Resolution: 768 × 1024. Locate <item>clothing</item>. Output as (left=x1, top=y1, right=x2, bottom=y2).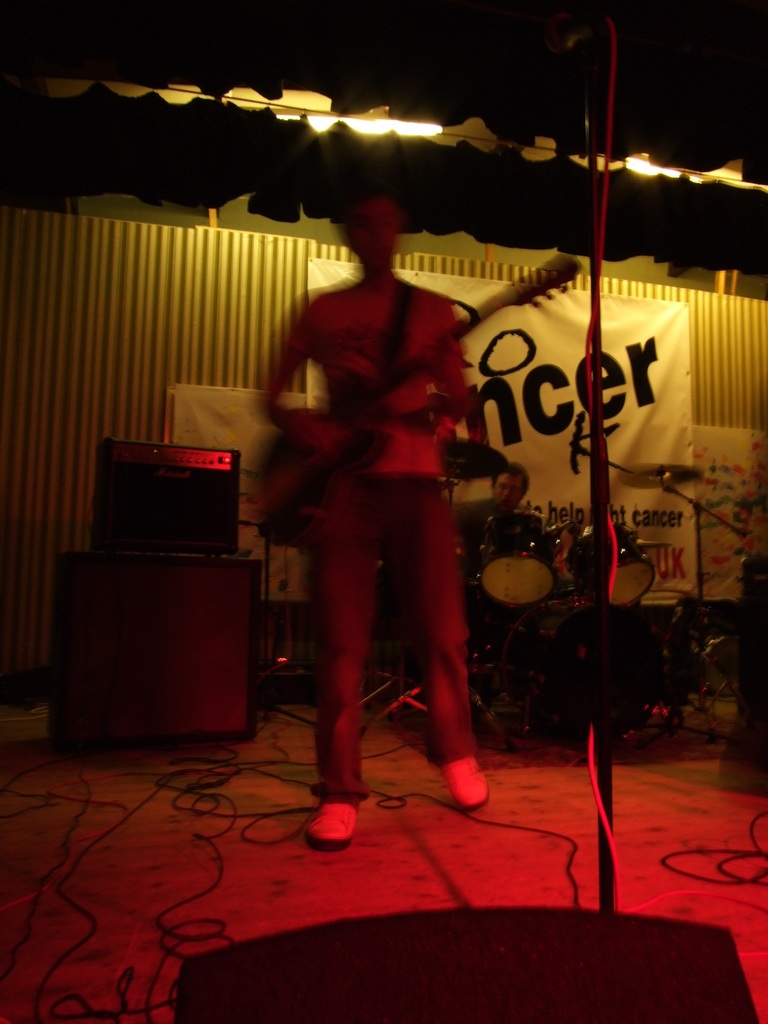
(left=281, top=285, right=467, bottom=787).
